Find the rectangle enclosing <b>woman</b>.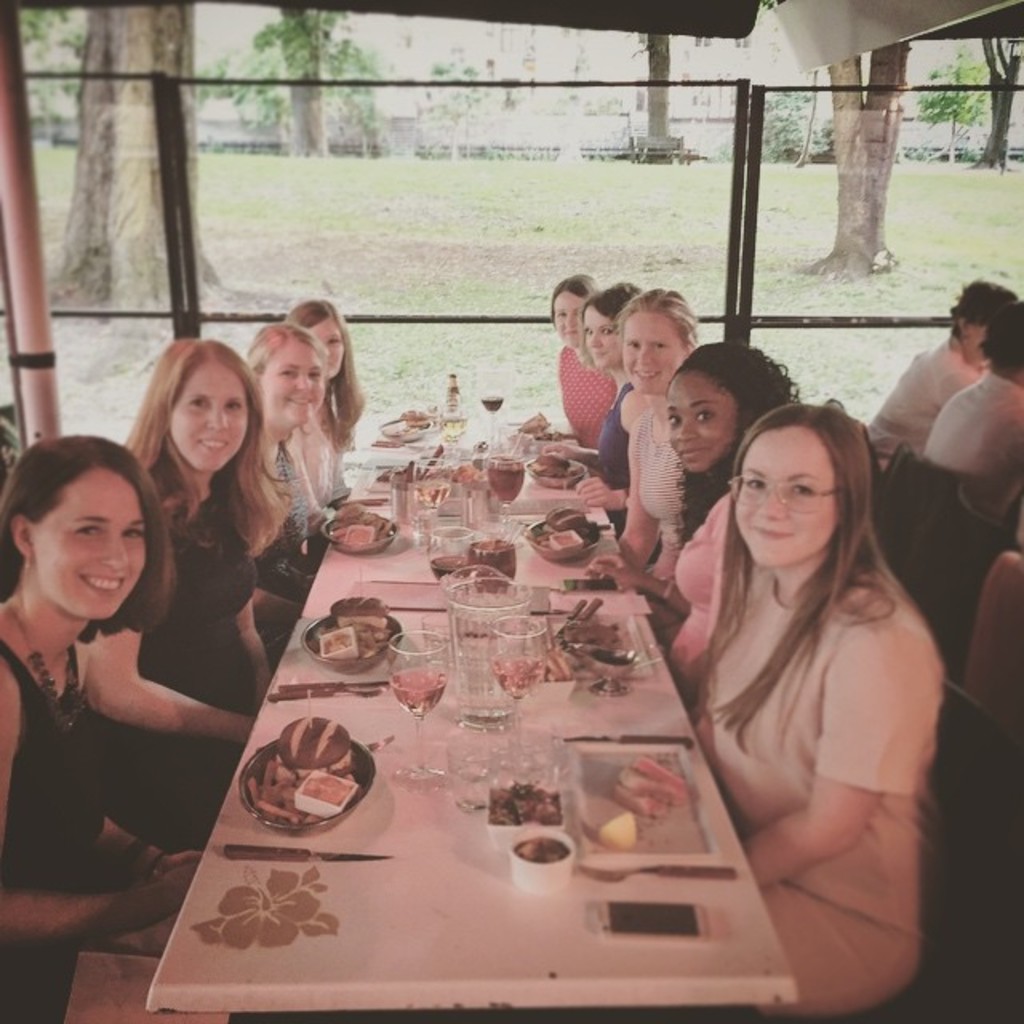
crop(75, 336, 275, 856).
